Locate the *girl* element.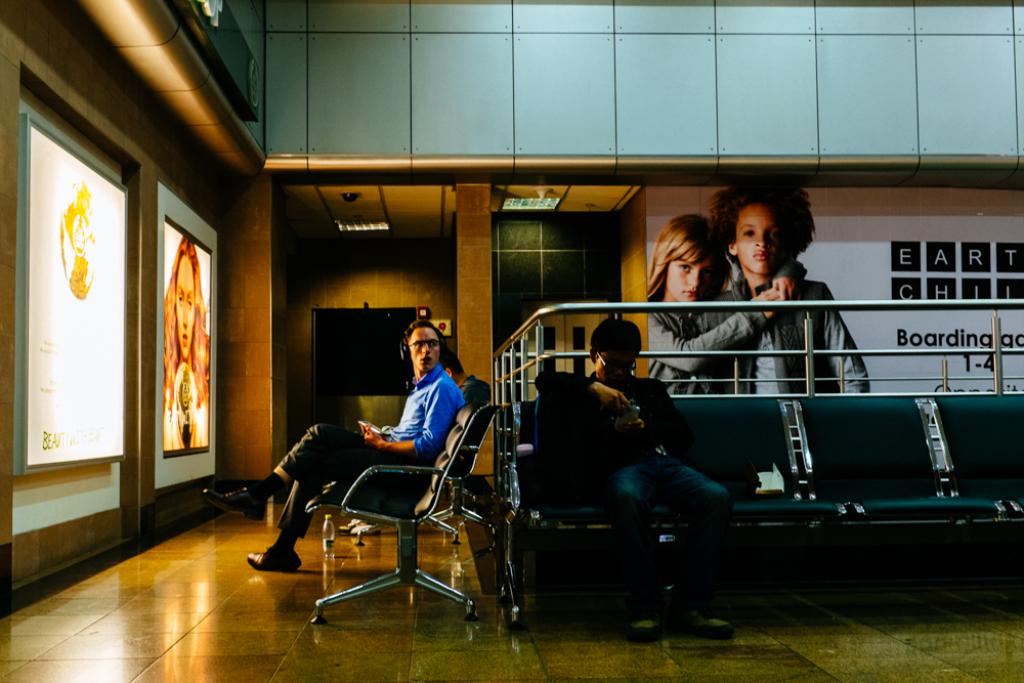
Element bbox: 647, 213, 810, 394.
